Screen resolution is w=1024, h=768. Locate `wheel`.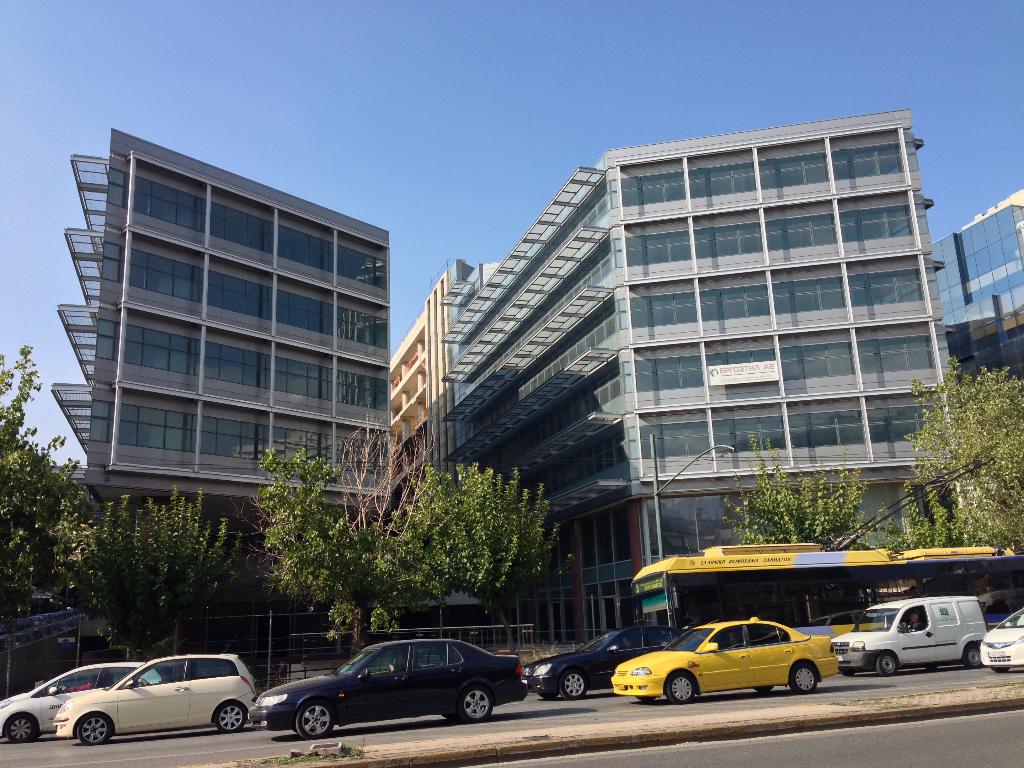
<box>292,696,336,739</box>.
